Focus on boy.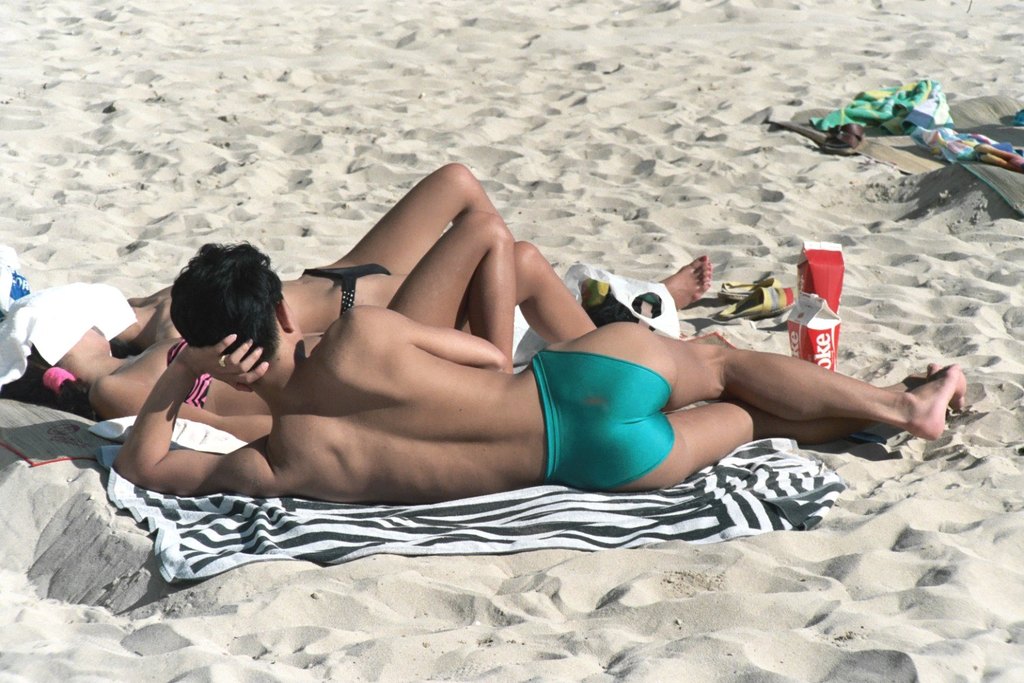
Focused at select_region(111, 242, 962, 486).
